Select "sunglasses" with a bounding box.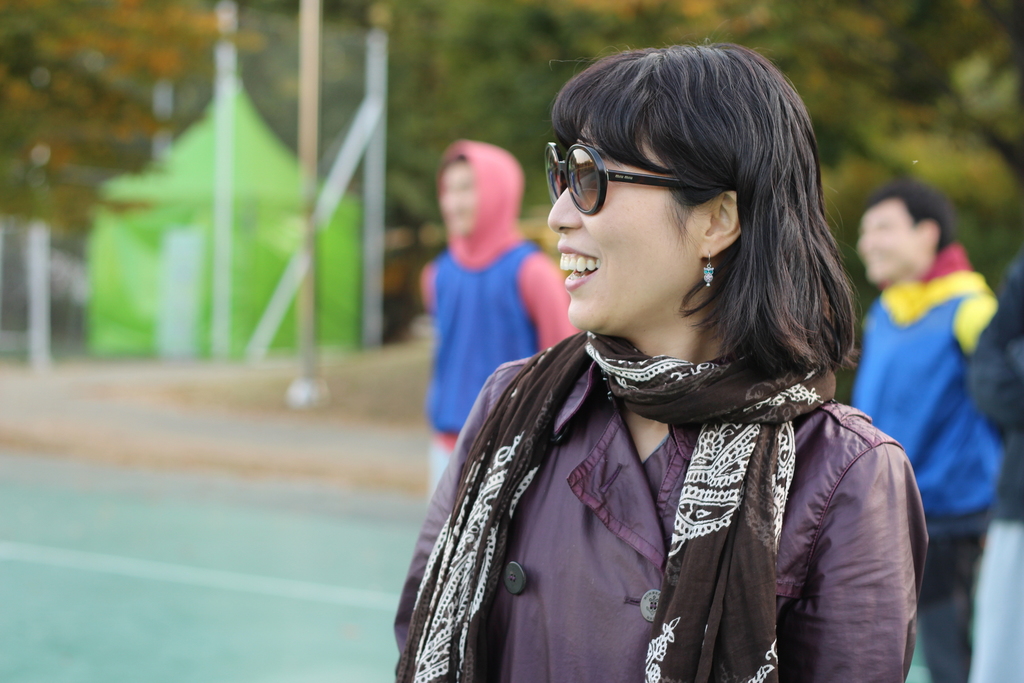
region(544, 142, 698, 218).
